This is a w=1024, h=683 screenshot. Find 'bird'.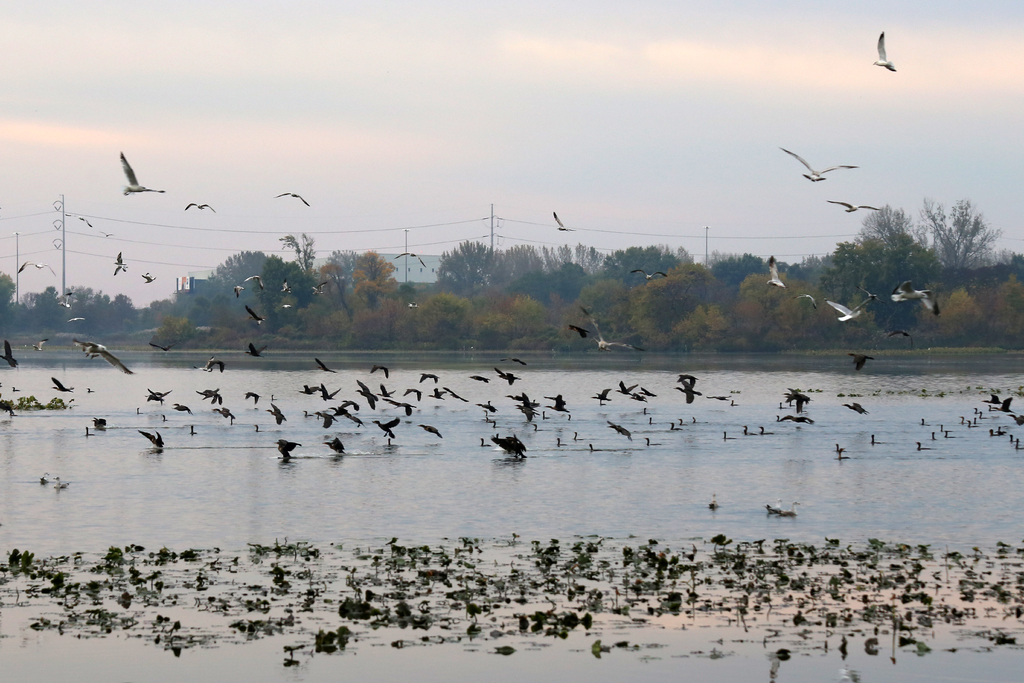
Bounding box: select_region(798, 296, 818, 309).
